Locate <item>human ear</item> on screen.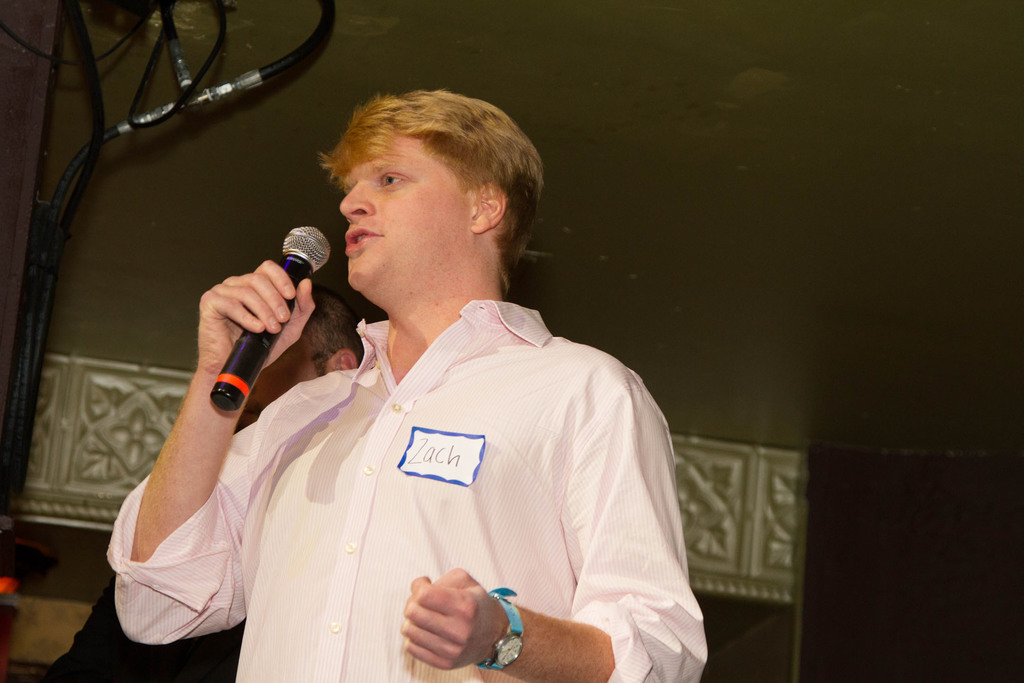
On screen at x1=467, y1=179, x2=509, y2=236.
